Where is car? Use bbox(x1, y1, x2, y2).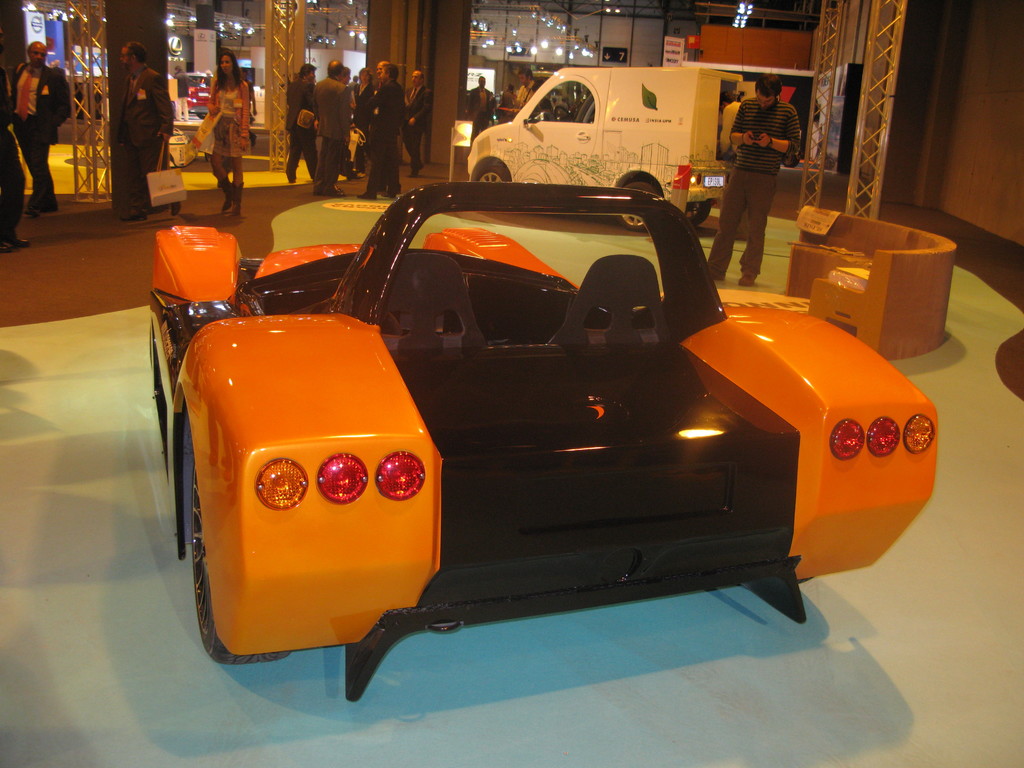
bbox(146, 180, 941, 703).
